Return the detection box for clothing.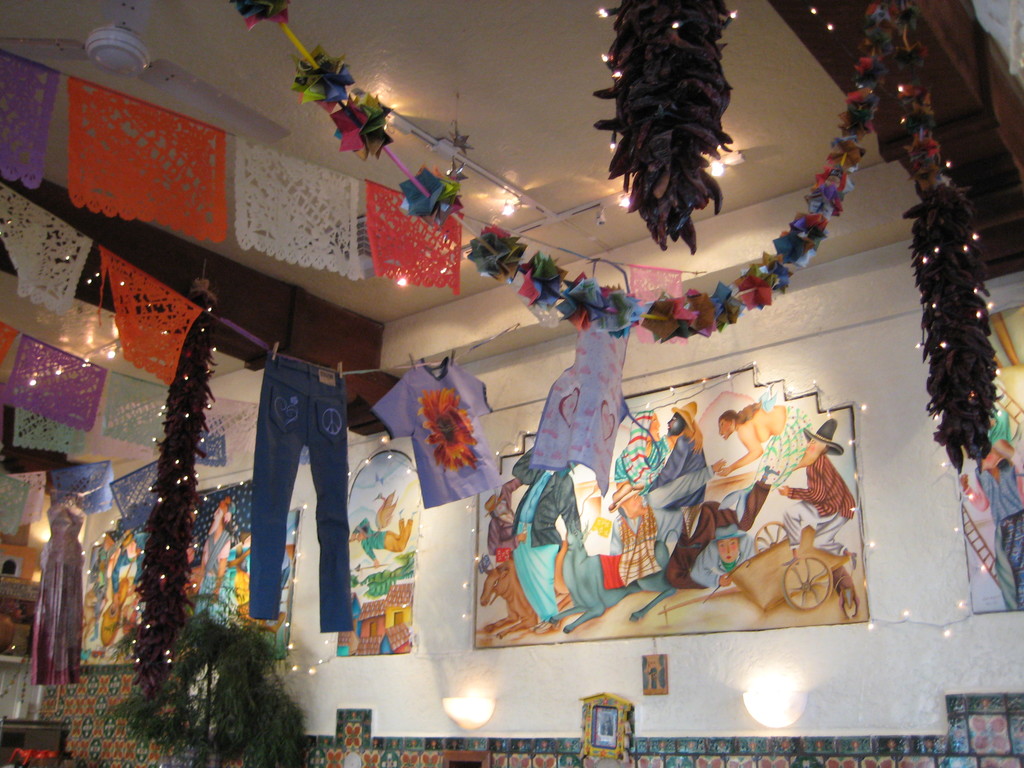
{"left": 755, "top": 400, "right": 808, "bottom": 494}.
